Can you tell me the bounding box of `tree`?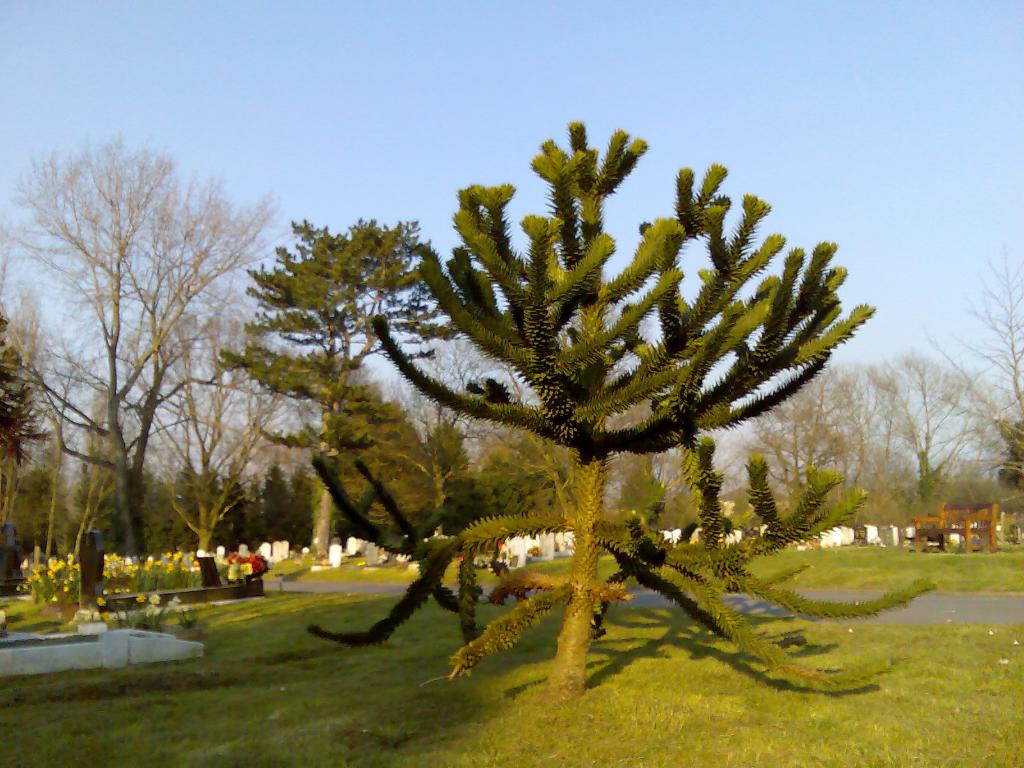
l=124, t=286, r=296, b=565.
